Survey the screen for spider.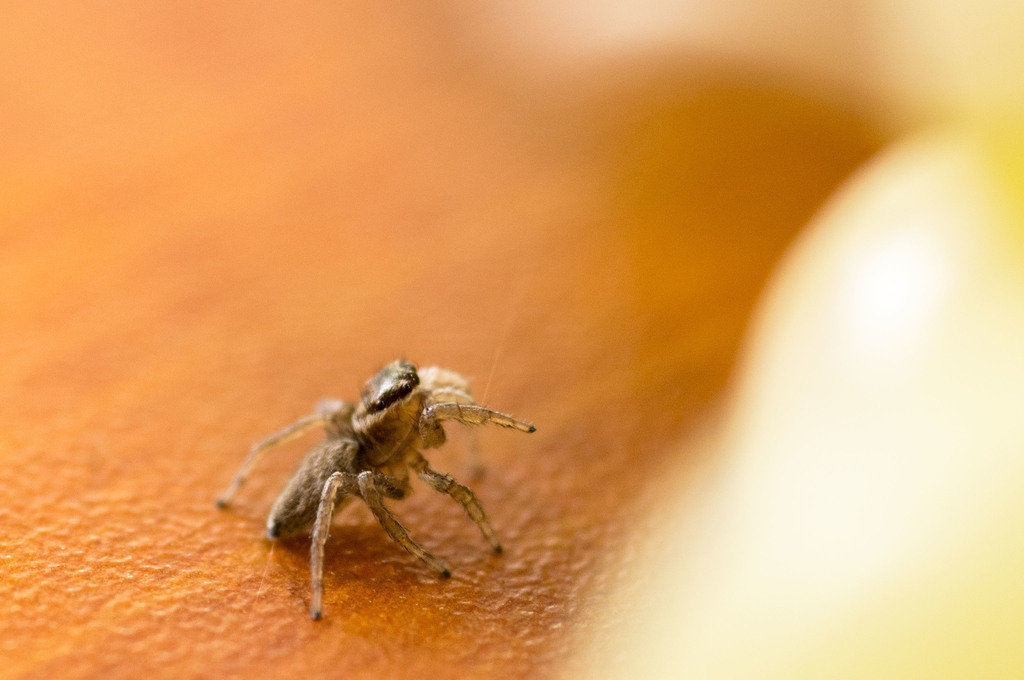
Survey found: [left=212, top=350, right=540, bottom=621].
